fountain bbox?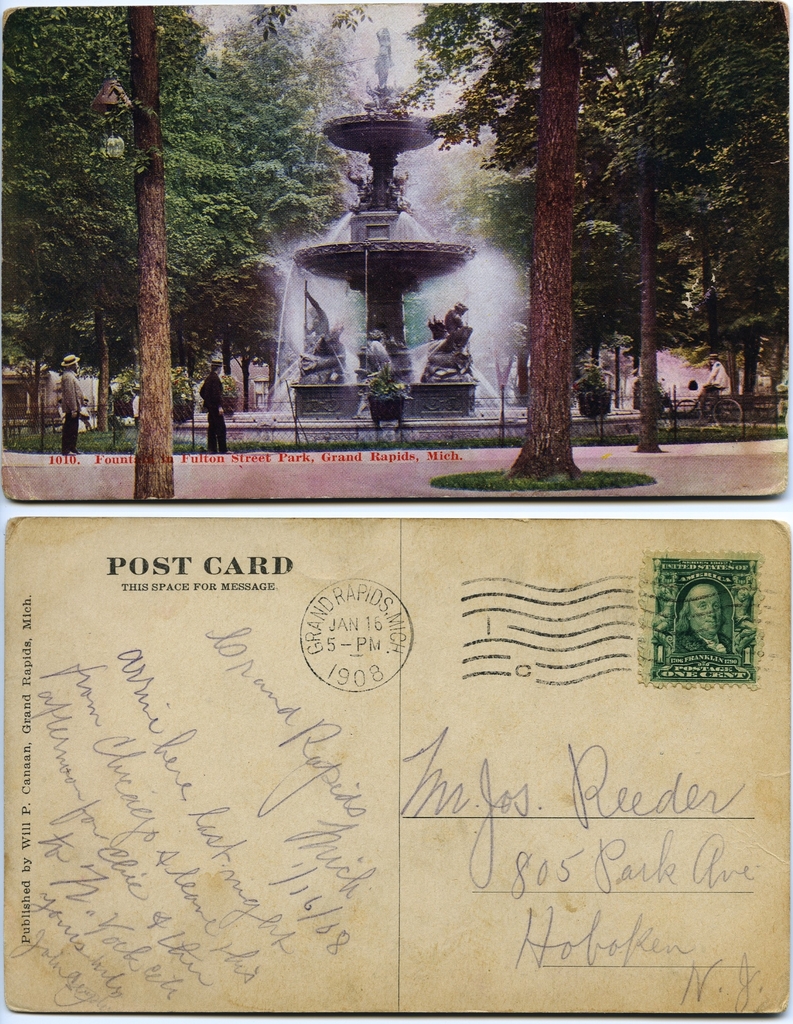
{"x1": 214, "y1": 71, "x2": 632, "y2": 485}
